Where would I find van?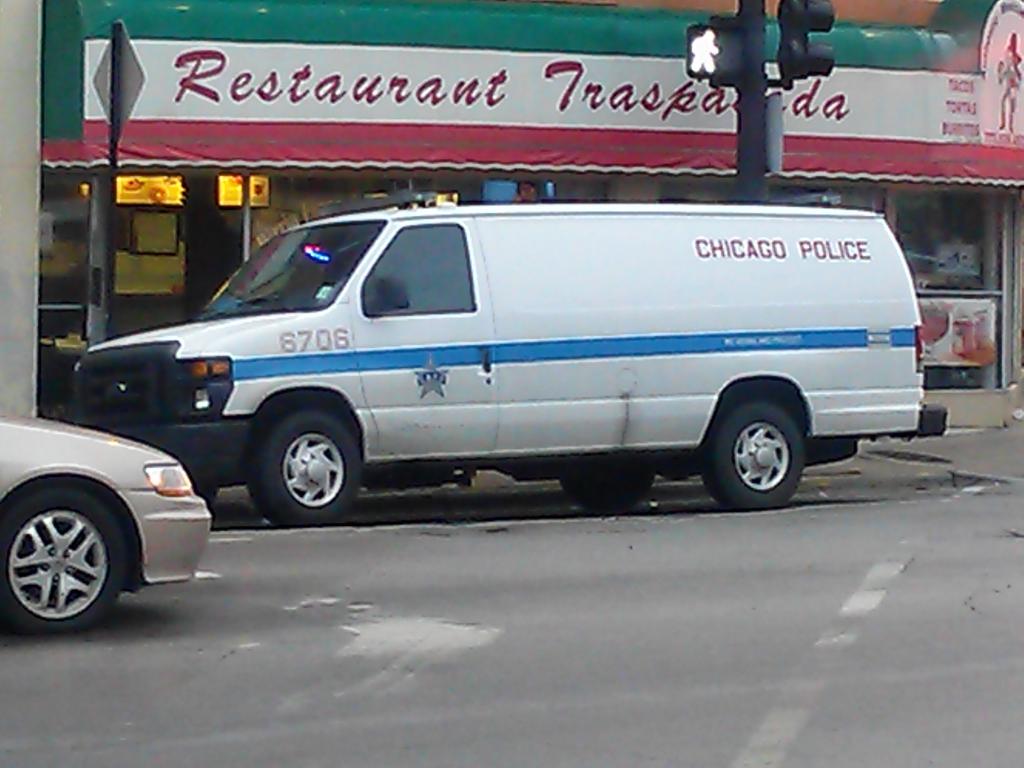
At <region>70, 190, 950, 527</region>.
